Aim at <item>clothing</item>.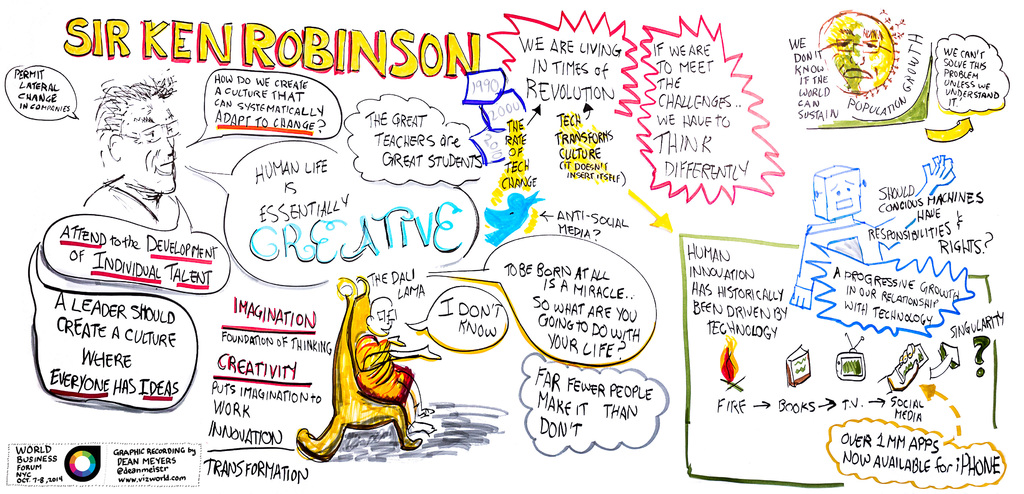
Aimed at (355, 332, 414, 402).
